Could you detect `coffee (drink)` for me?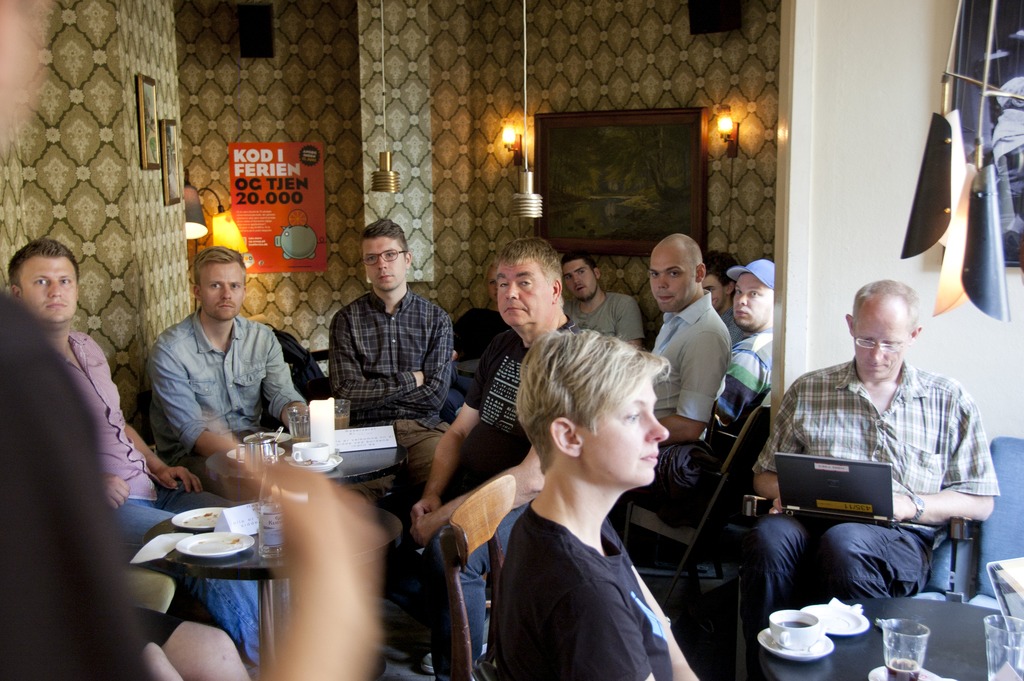
Detection result: region(780, 618, 814, 627).
